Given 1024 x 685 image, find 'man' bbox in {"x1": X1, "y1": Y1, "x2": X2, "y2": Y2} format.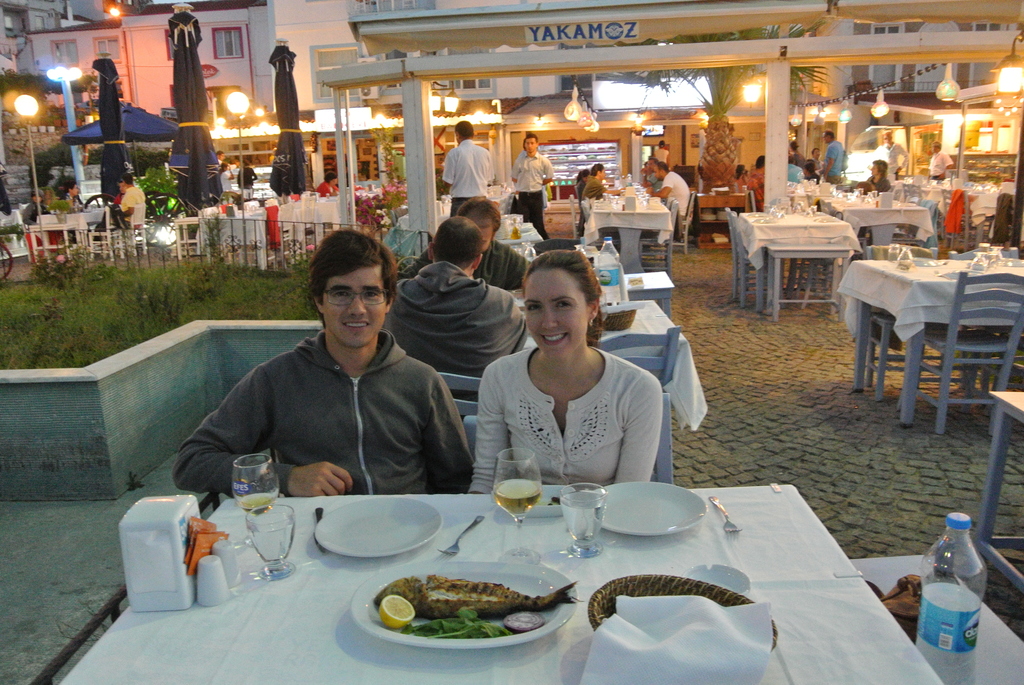
{"x1": 639, "y1": 157, "x2": 660, "y2": 189}.
